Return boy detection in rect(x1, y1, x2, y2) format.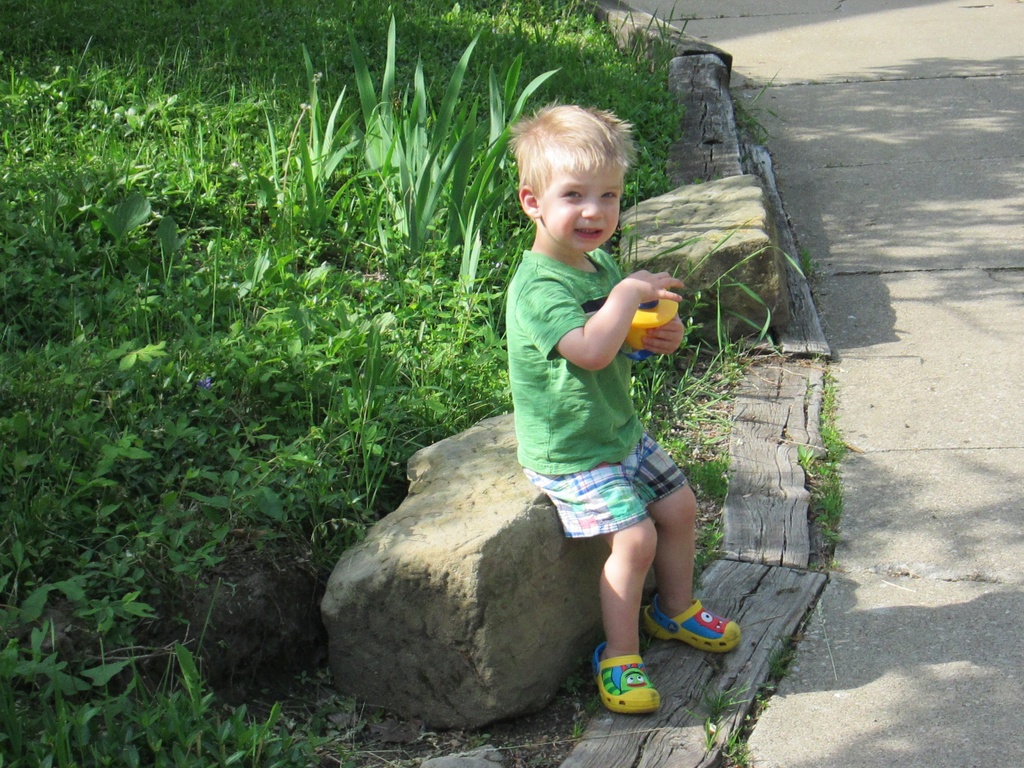
rect(472, 122, 732, 708).
